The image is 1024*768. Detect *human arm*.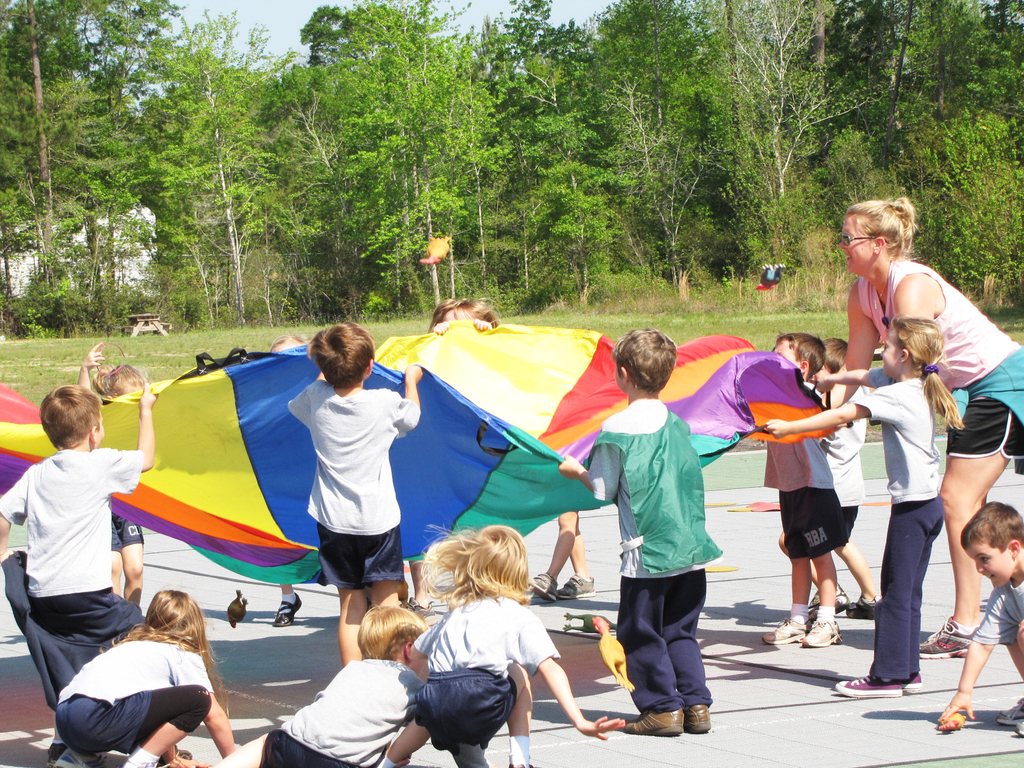
Detection: select_region(433, 321, 447, 332).
